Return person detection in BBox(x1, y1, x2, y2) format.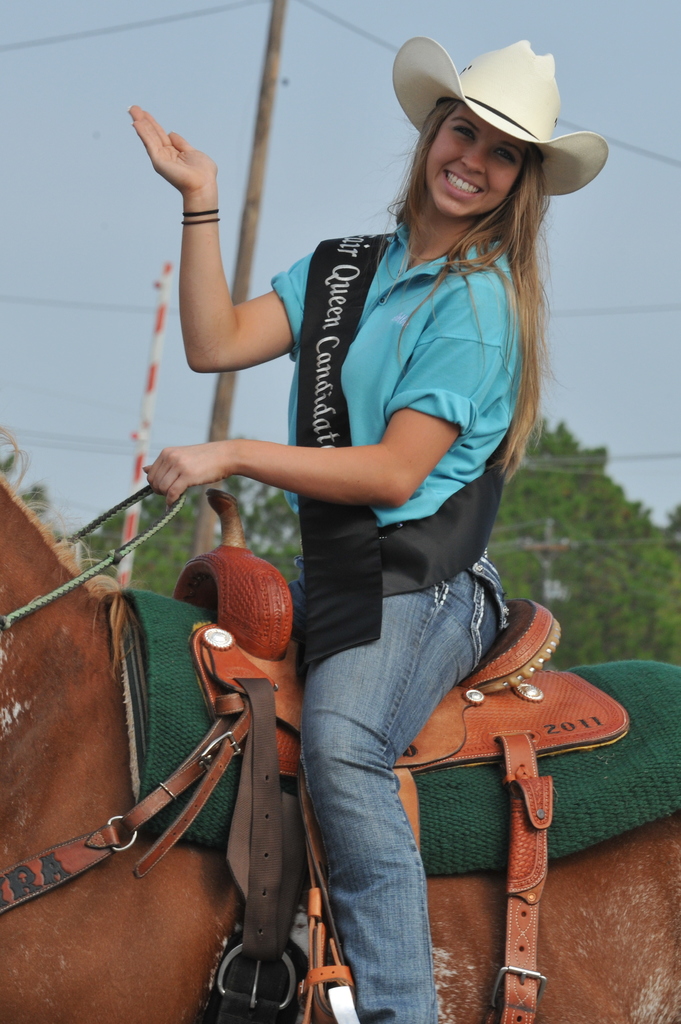
BBox(129, 45, 611, 1023).
